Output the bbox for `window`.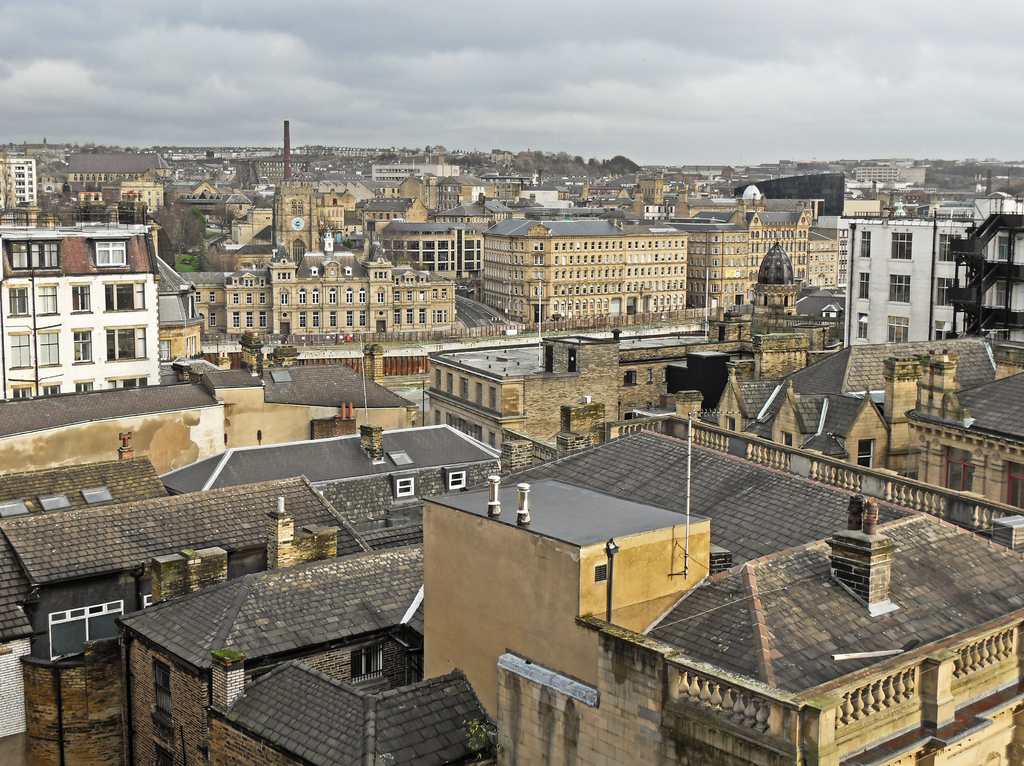
(395, 291, 401, 304).
